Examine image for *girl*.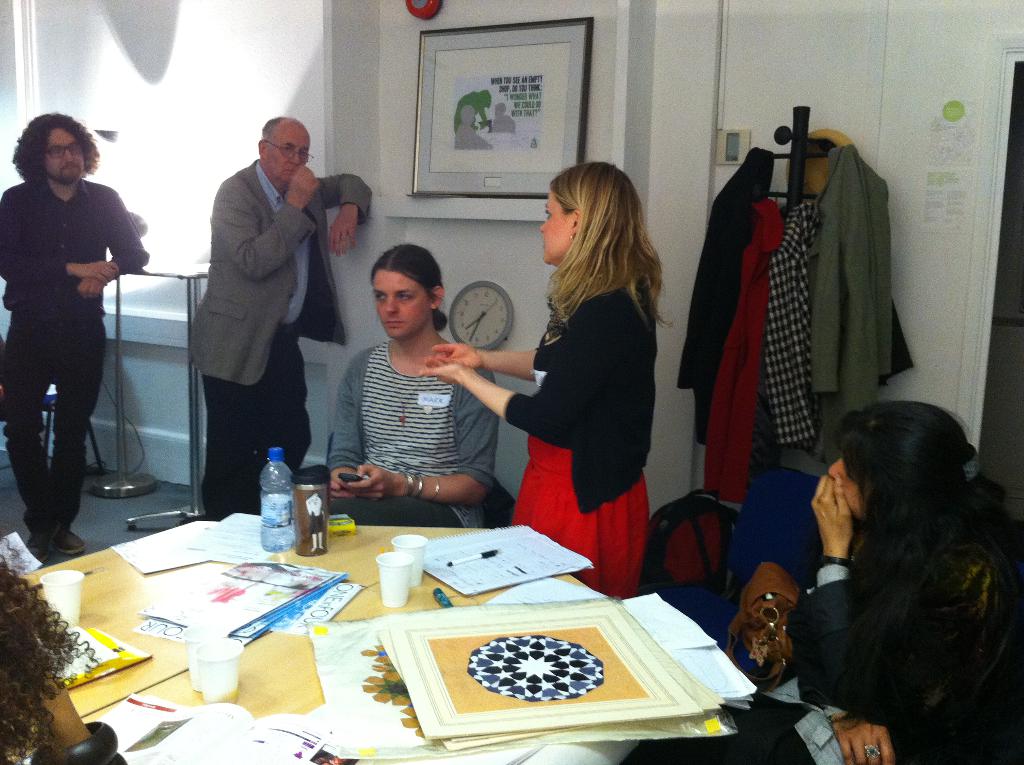
Examination result: pyautogui.locateOnScreen(417, 159, 675, 602).
